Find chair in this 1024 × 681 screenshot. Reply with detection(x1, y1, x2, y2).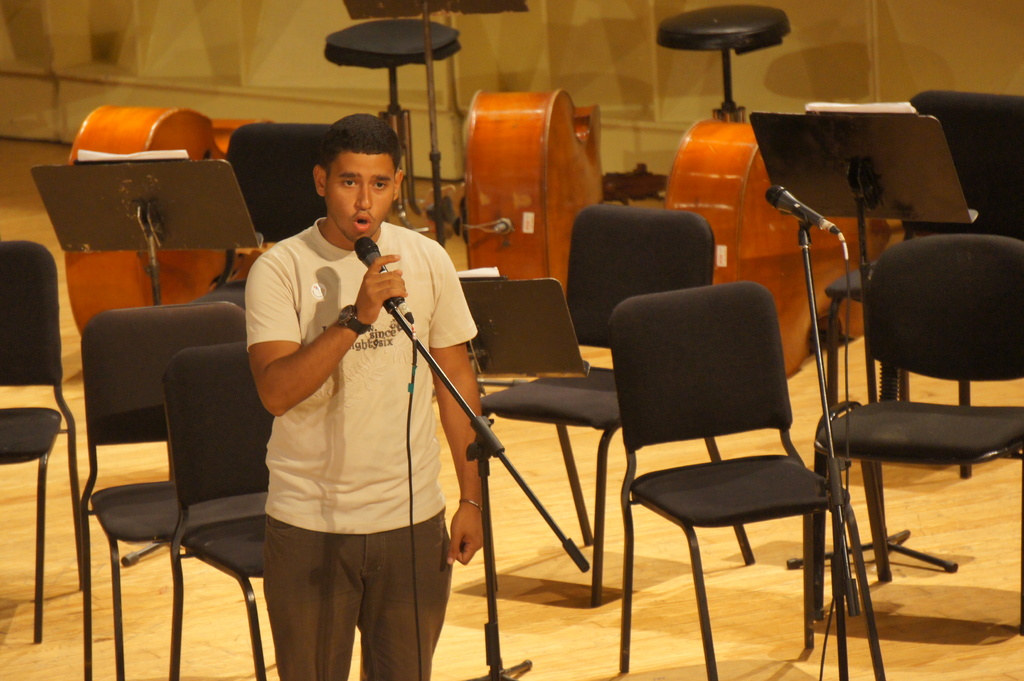
detection(0, 235, 88, 646).
